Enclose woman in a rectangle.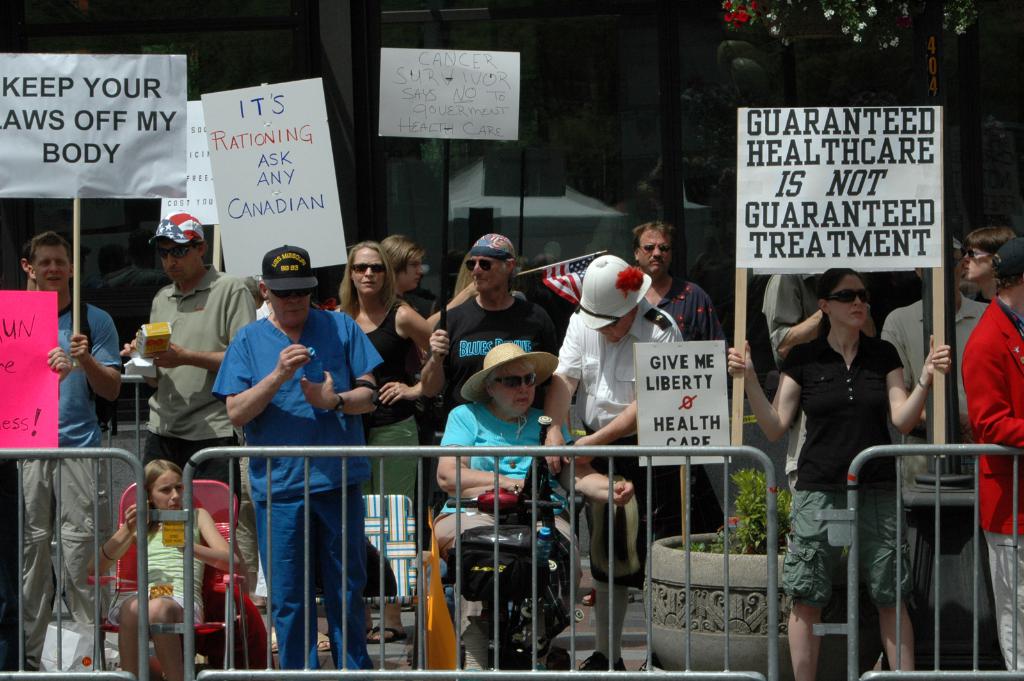
[317,237,433,647].
